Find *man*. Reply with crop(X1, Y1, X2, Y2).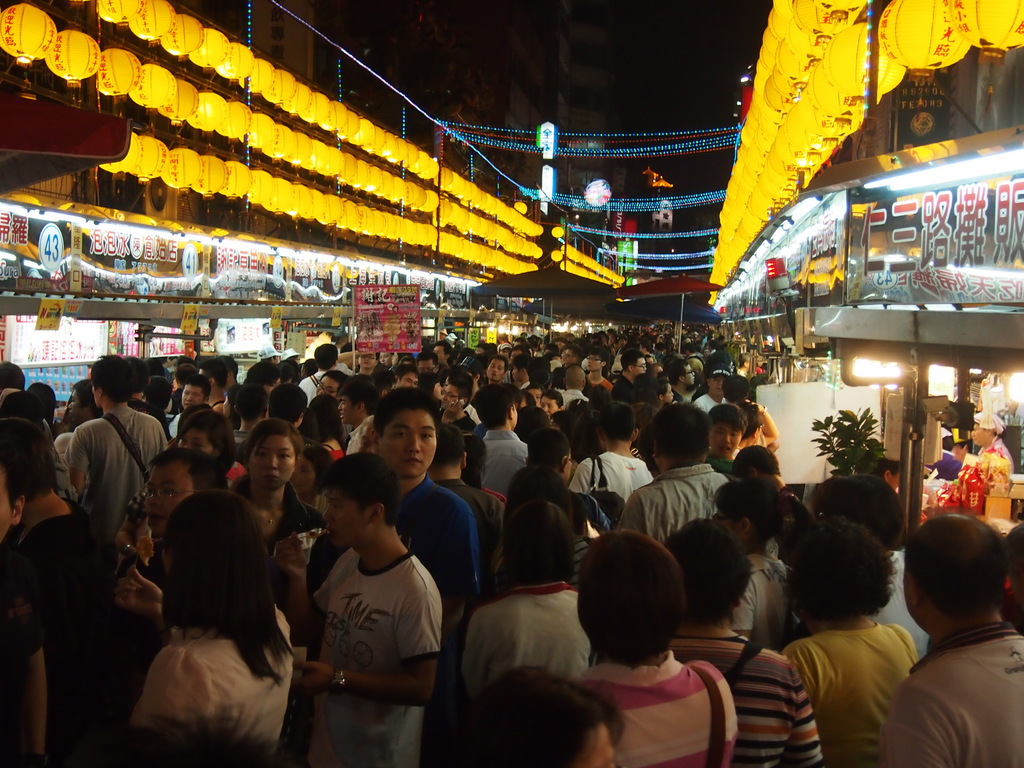
crop(876, 510, 1023, 765).
